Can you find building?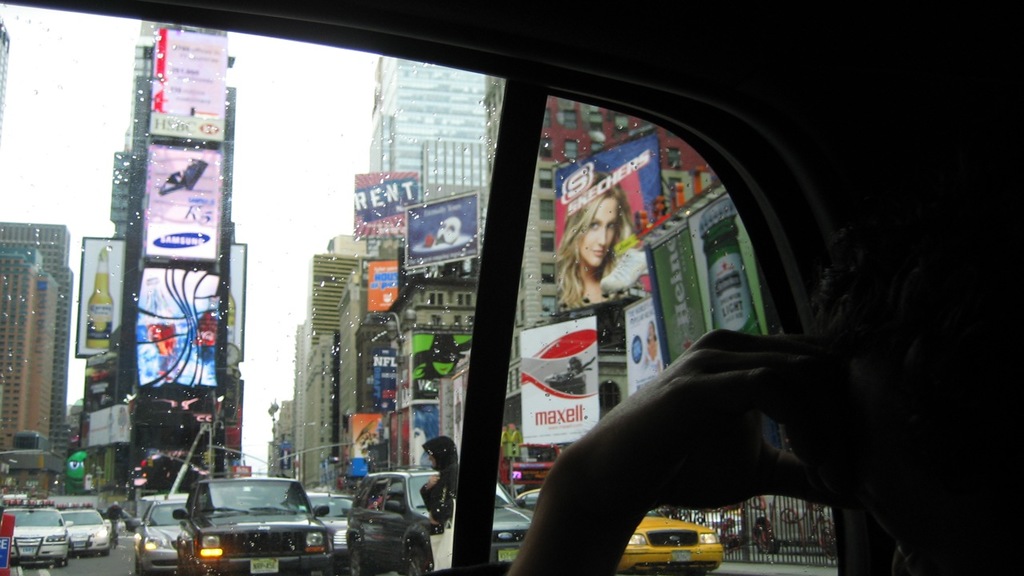
Yes, bounding box: [x1=0, y1=222, x2=72, y2=493].
